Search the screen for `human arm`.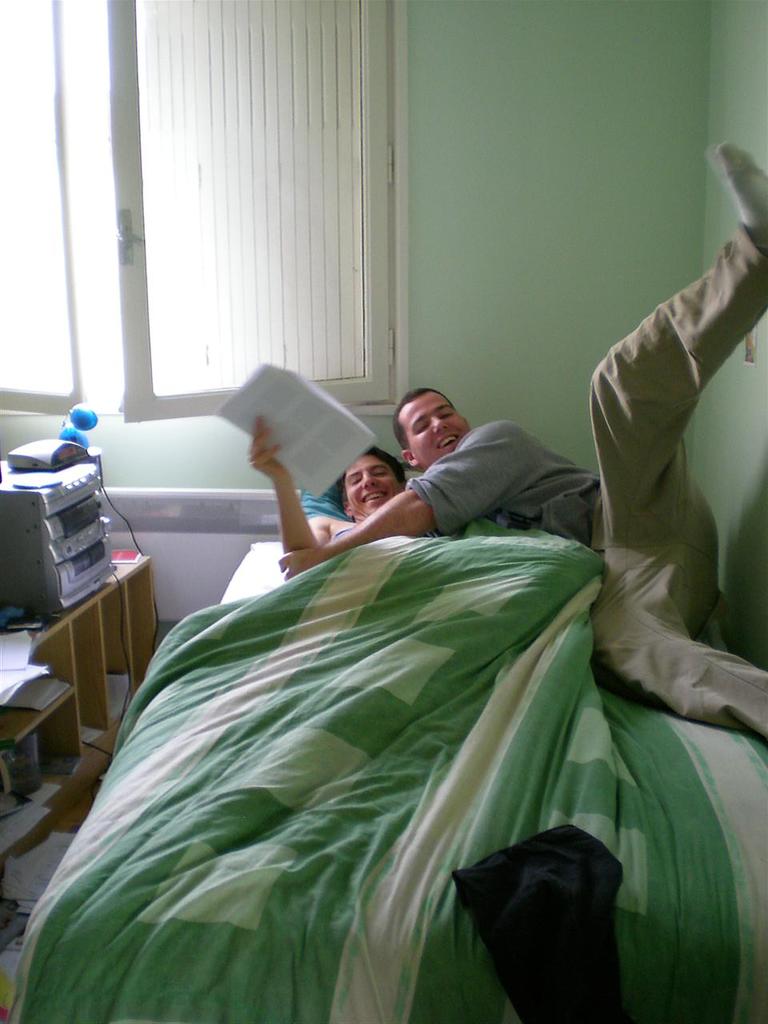
Found at [x1=286, y1=420, x2=556, y2=589].
